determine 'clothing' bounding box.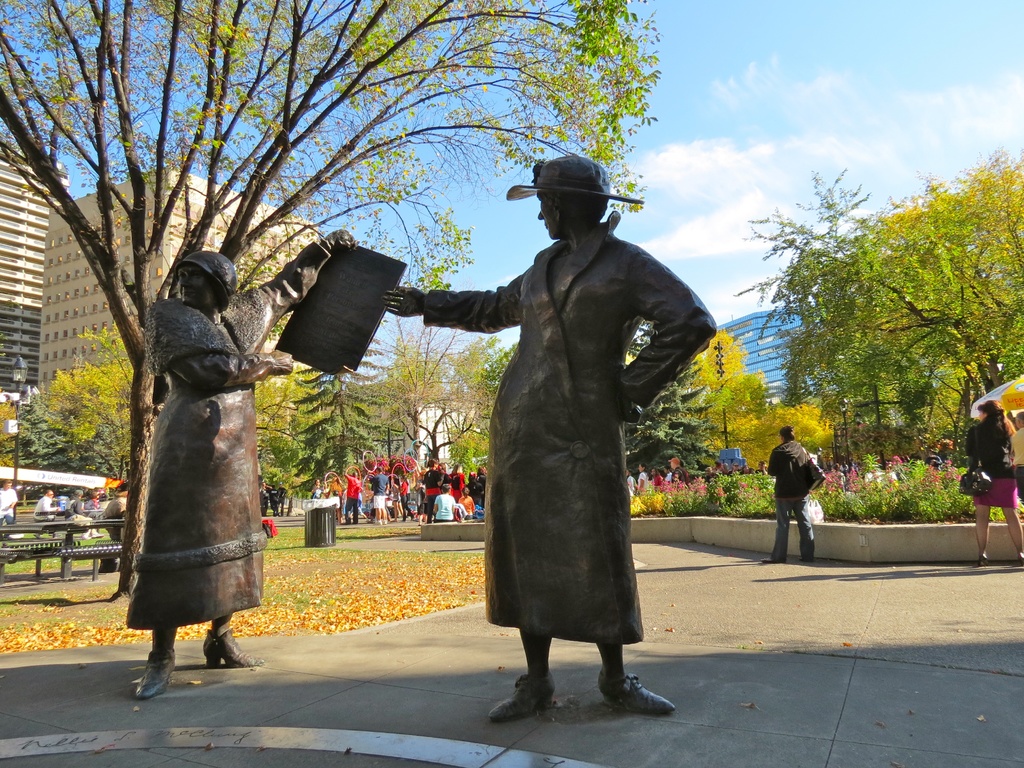
Determined: region(33, 492, 52, 523).
